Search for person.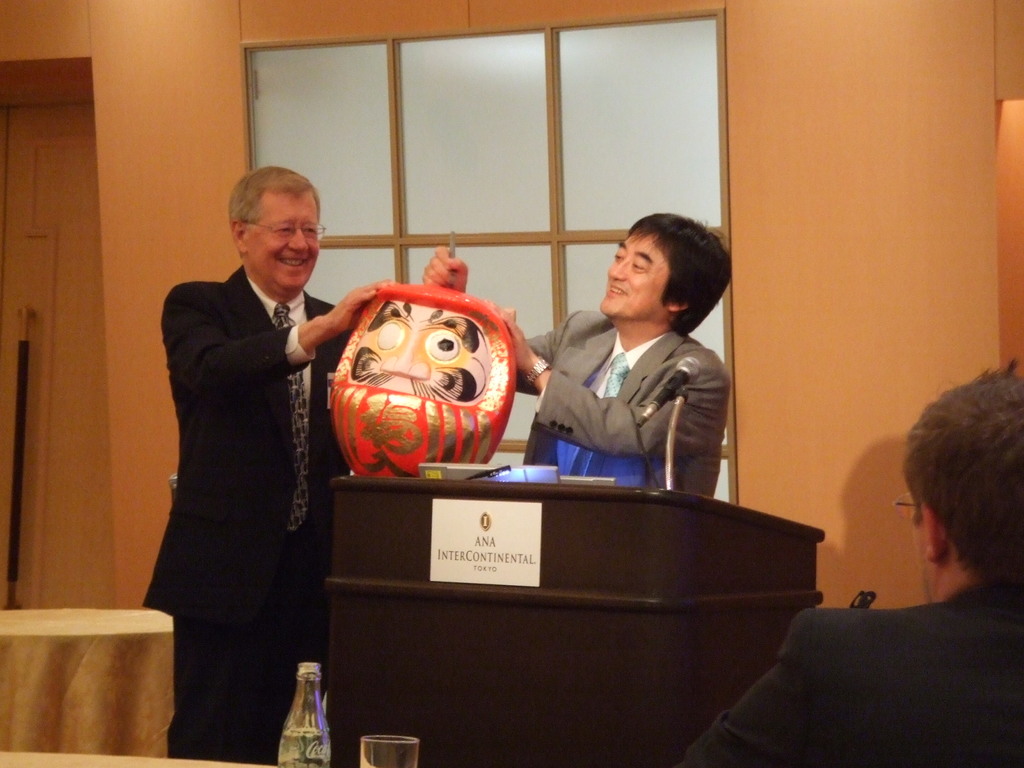
Found at left=681, top=352, right=1023, bottom=767.
